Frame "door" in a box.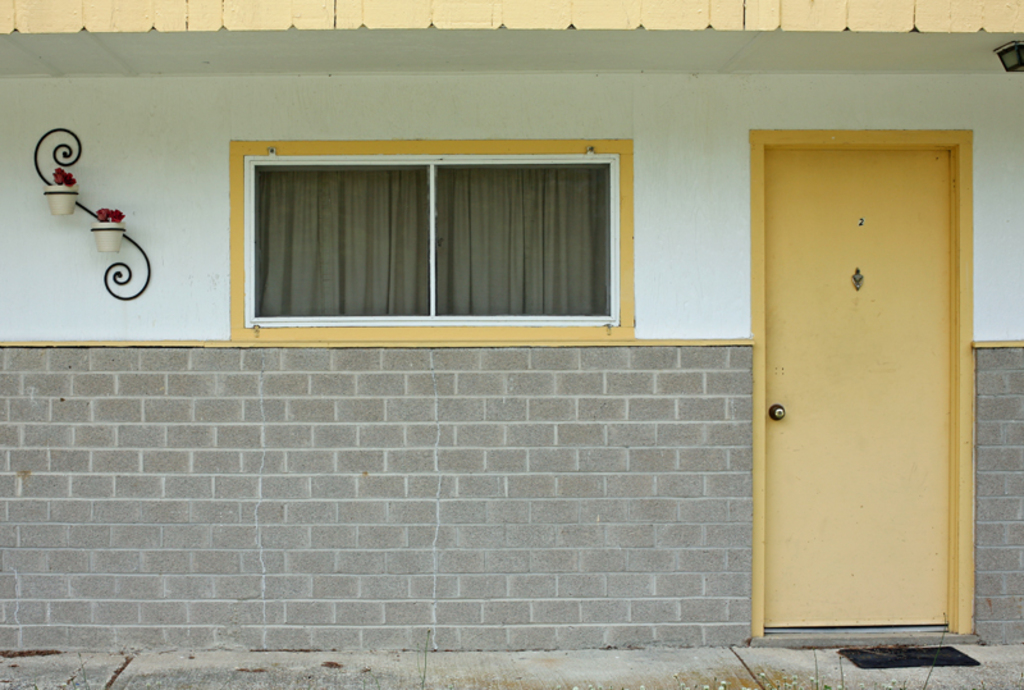
[left=739, top=119, right=969, bottom=675].
